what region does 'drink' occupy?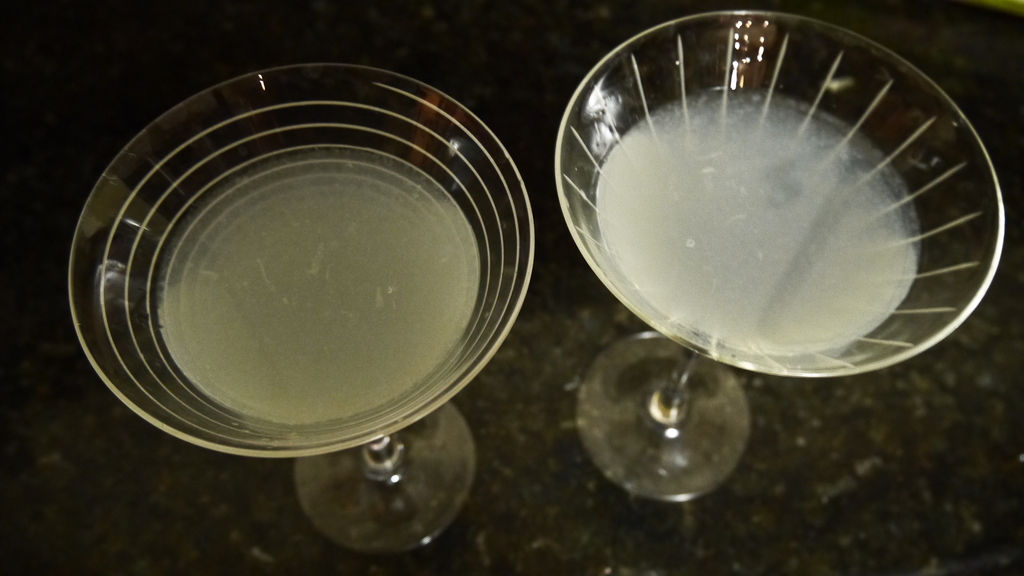
[77,61,523,554].
